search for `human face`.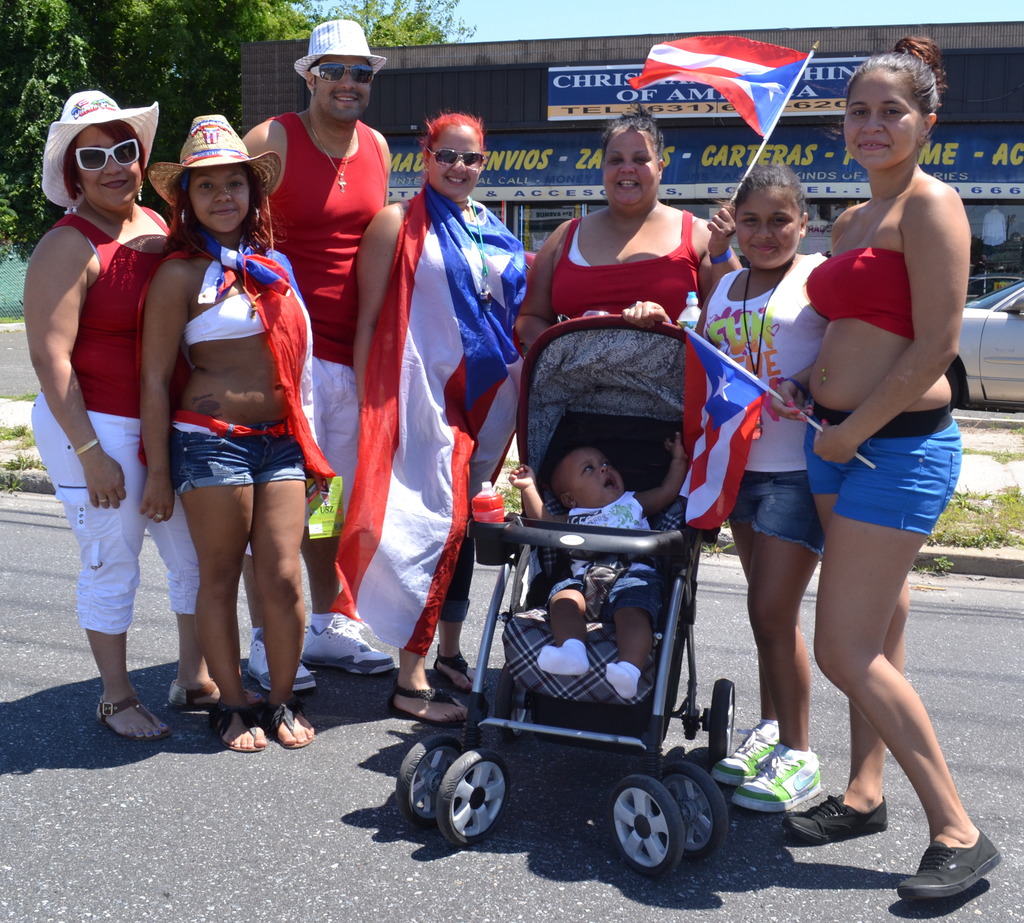
Found at crop(738, 179, 803, 266).
